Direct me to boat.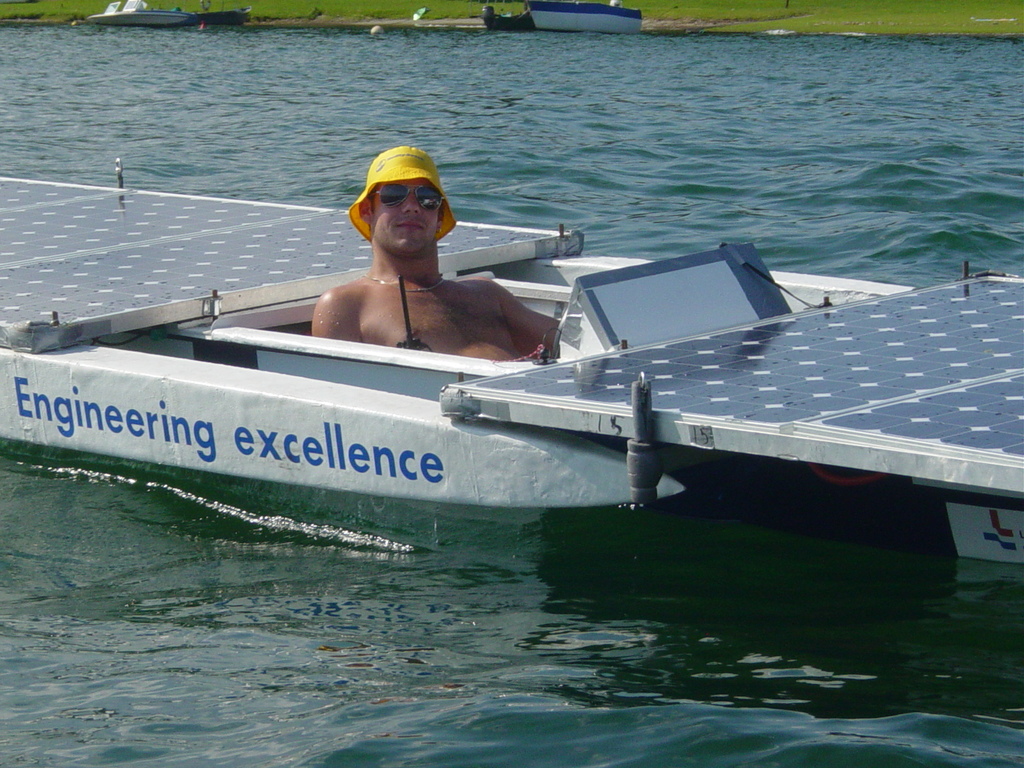
Direction: bbox=(68, 169, 1023, 527).
